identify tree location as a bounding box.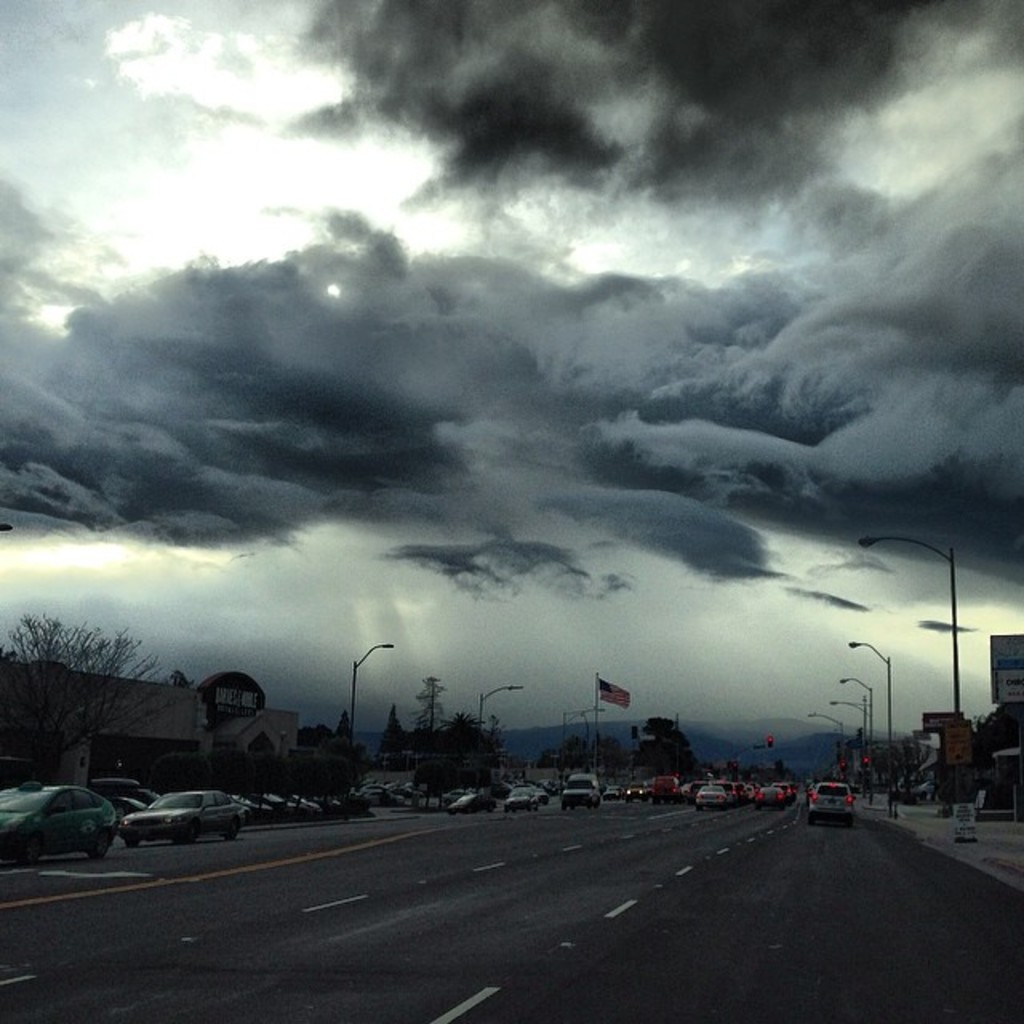
select_region(373, 704, 414, 773).
